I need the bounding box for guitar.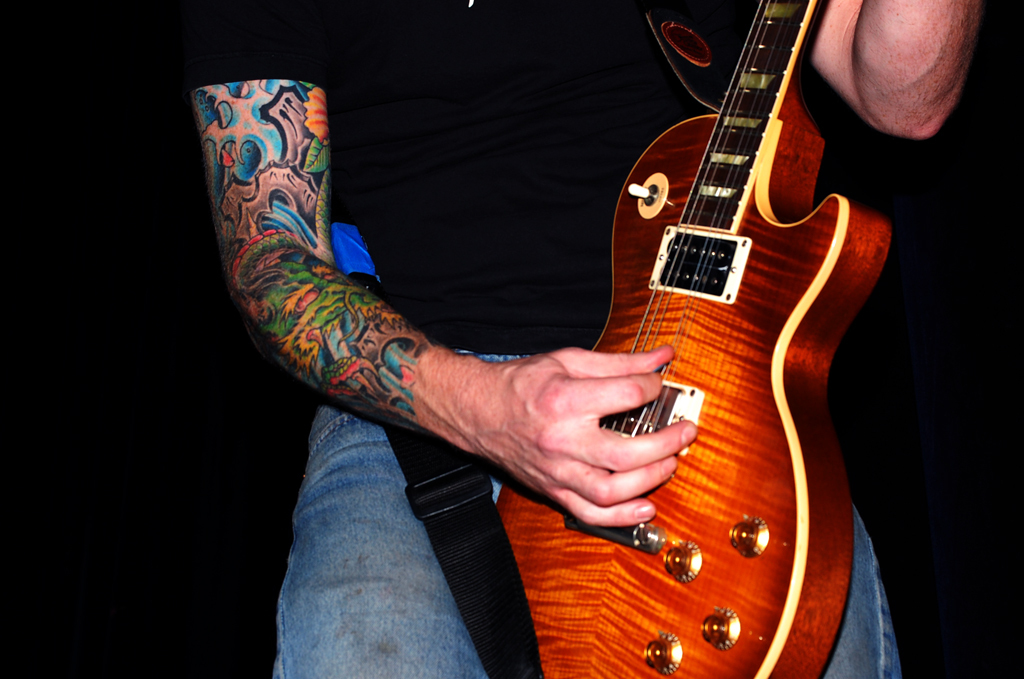
Here it is: left=494, top=0, right=895, bottom=678.
